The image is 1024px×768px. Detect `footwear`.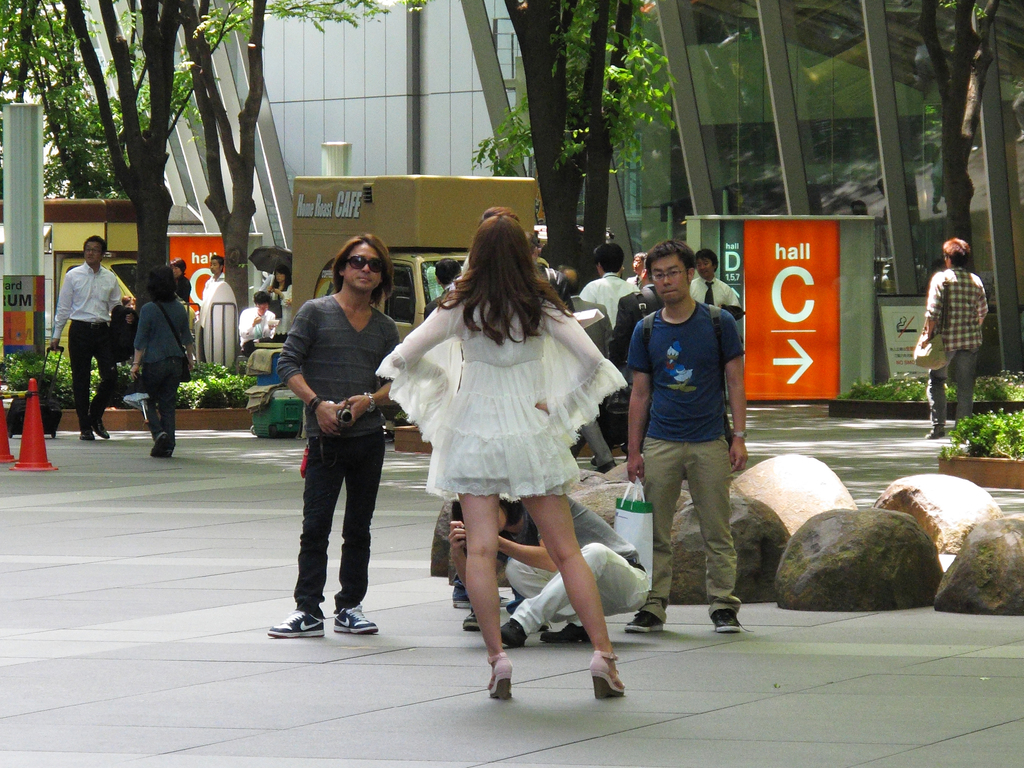
Detection: 620,442,628,458.
